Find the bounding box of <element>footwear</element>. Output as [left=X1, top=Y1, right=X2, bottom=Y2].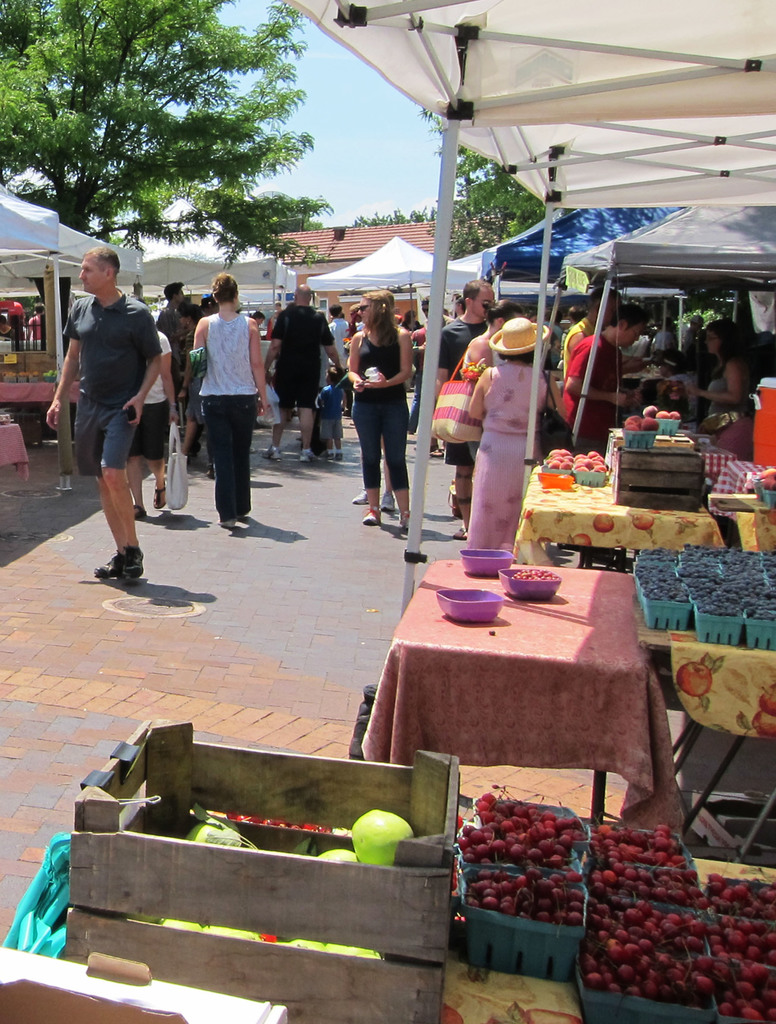
[left=378, top=493, right=396, bottom=513].
